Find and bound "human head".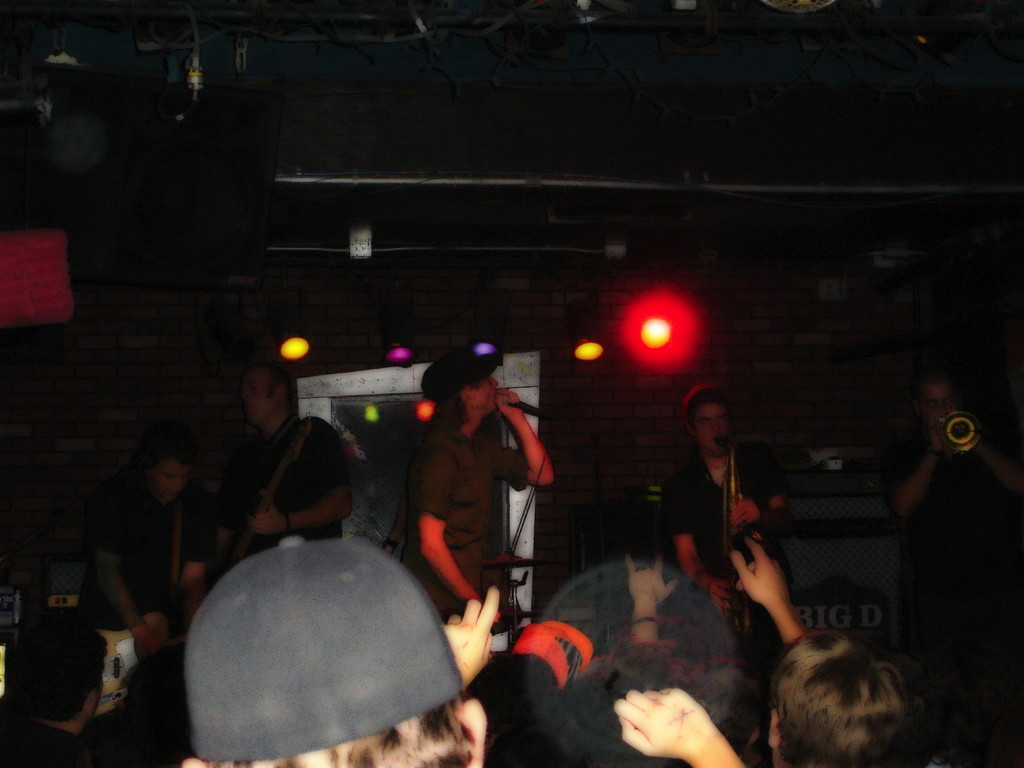
Bound: Rect(238, 362, 296, 426).
